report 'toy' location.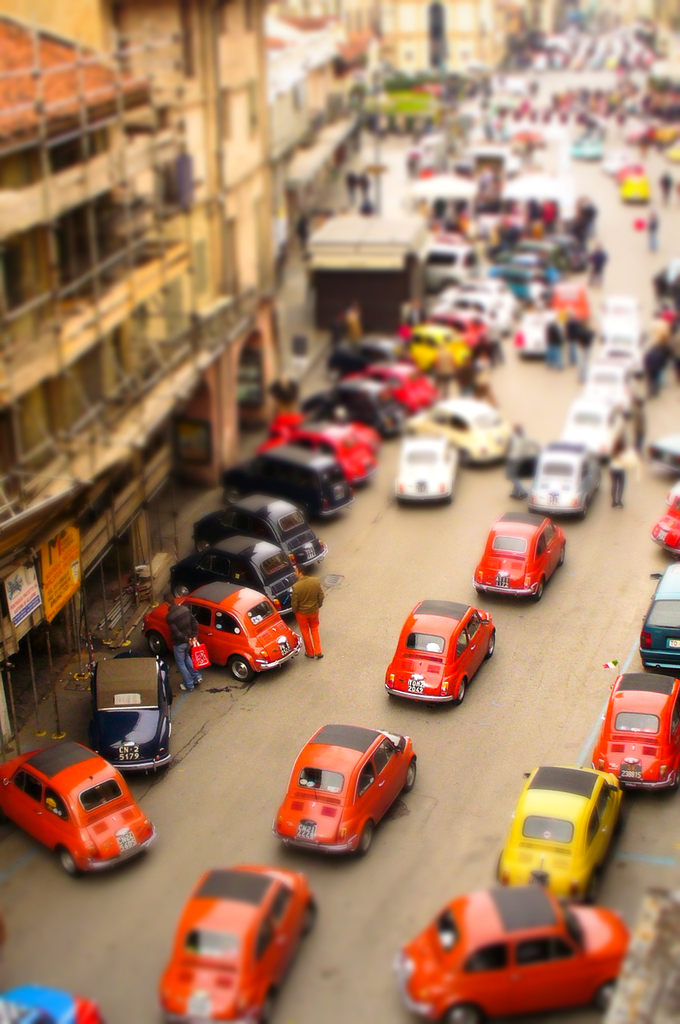
Report: <box>366,581,499,715</box>.
